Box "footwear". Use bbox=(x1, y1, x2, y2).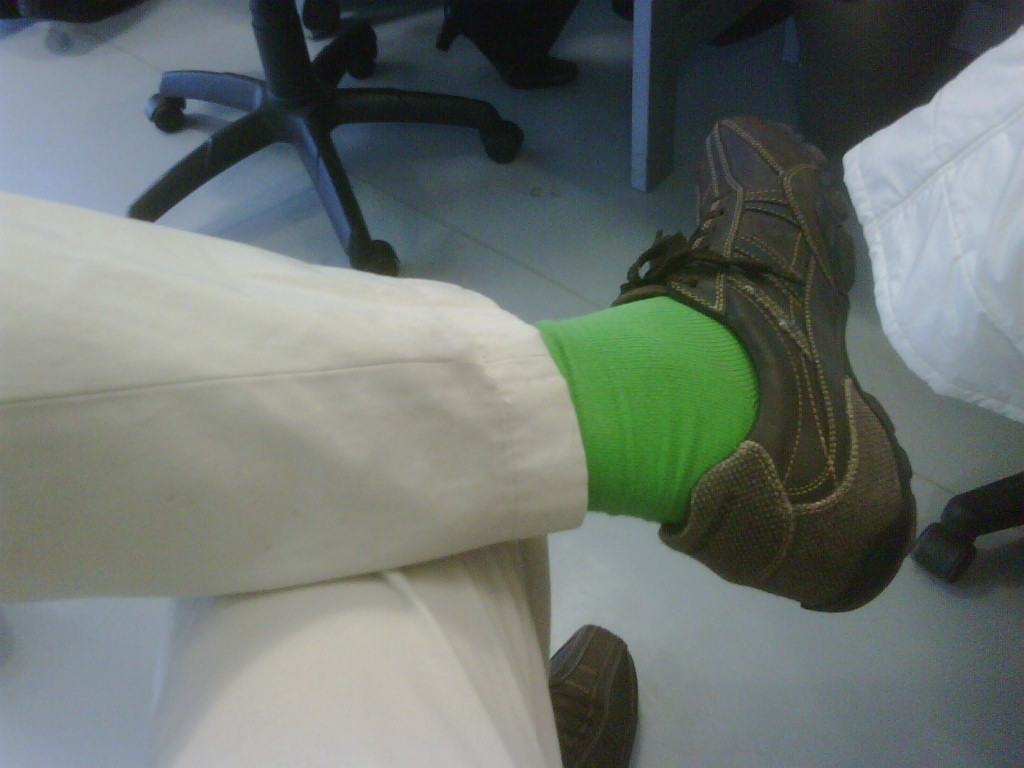
bbox=(642, 116, 924, 676).
